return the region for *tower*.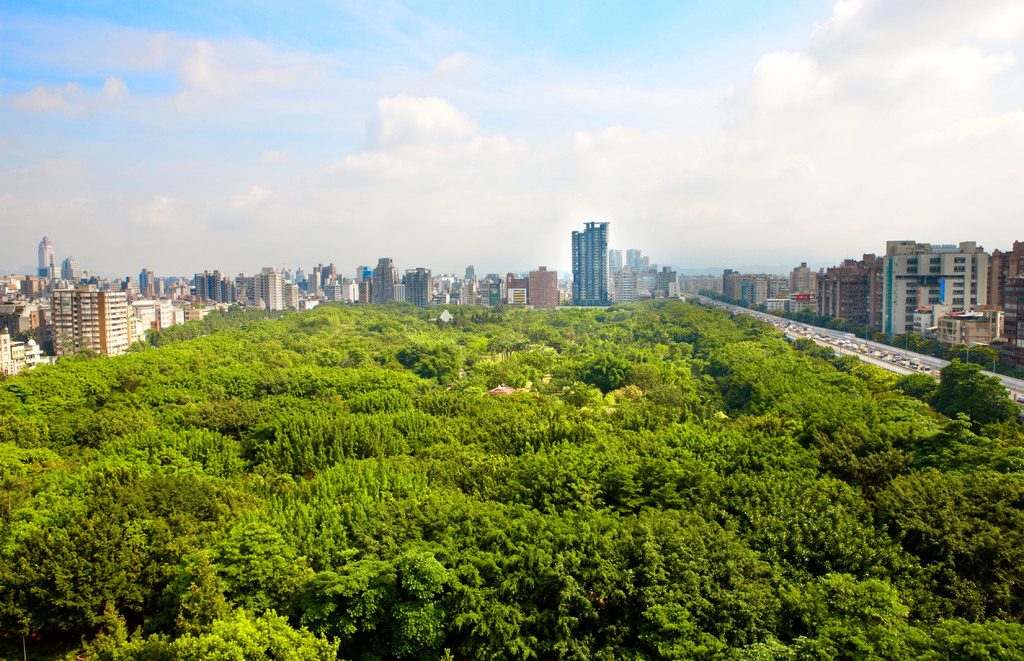
bbox=(462, 267, 477, 283).
